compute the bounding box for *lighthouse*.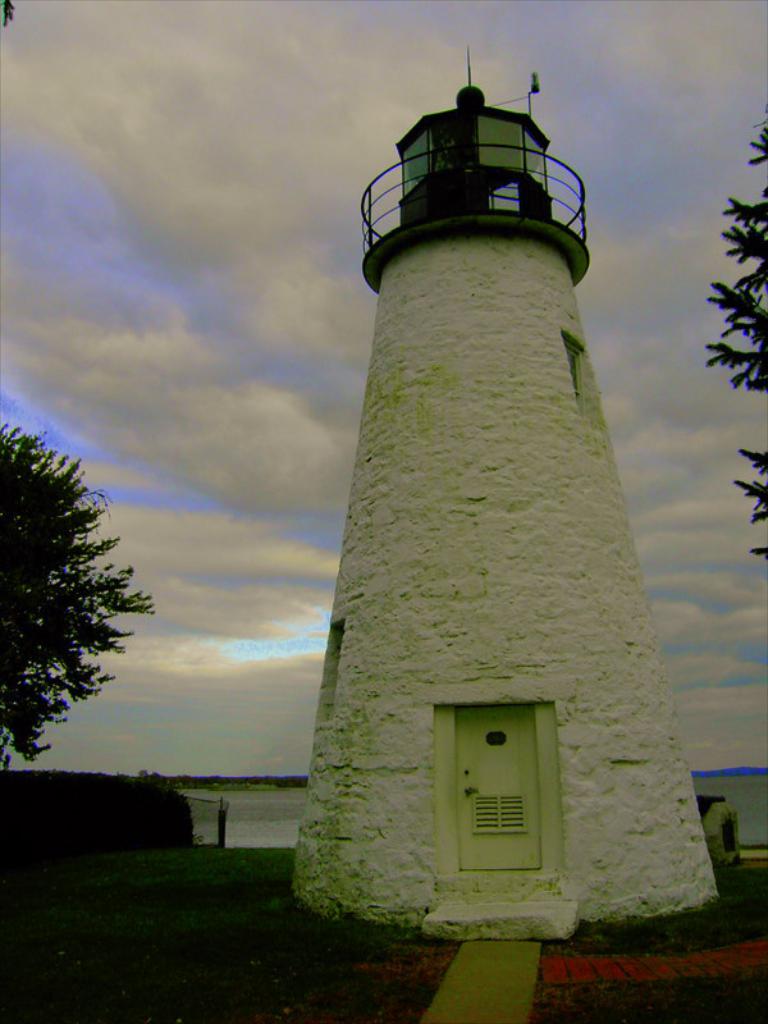
{"left": 261, "top": 12, "right": 718, "bottom": 927}.
